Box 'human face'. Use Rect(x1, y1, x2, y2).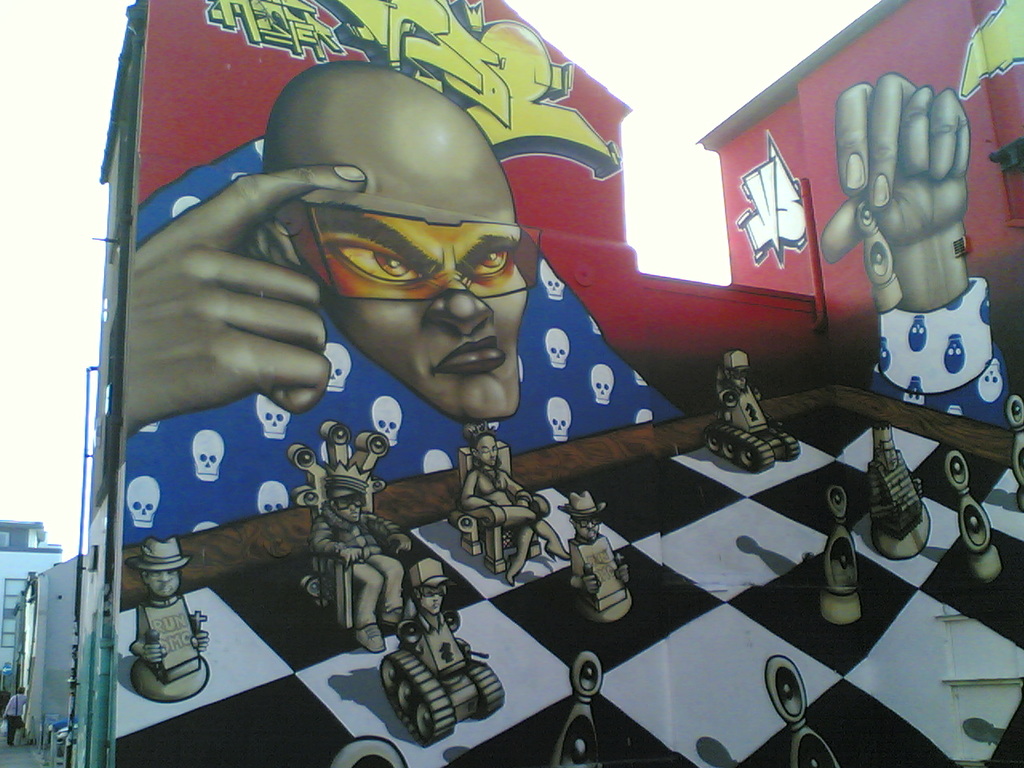
Rect(479, 435, 498, 461).
